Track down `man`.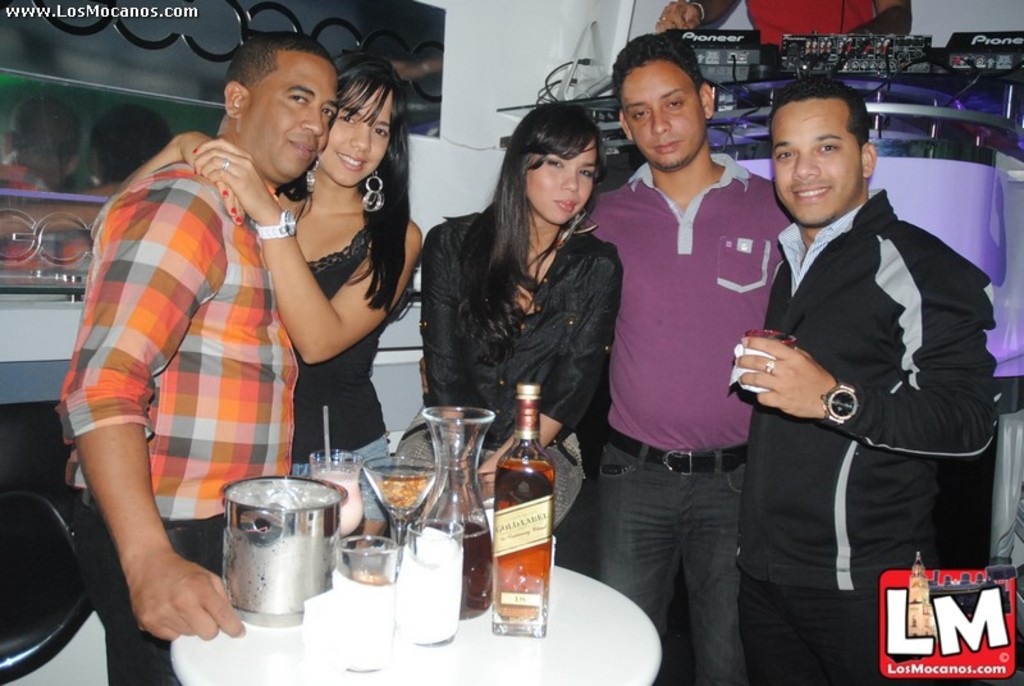
Tracked to box=[724, 76, 989, 632].
